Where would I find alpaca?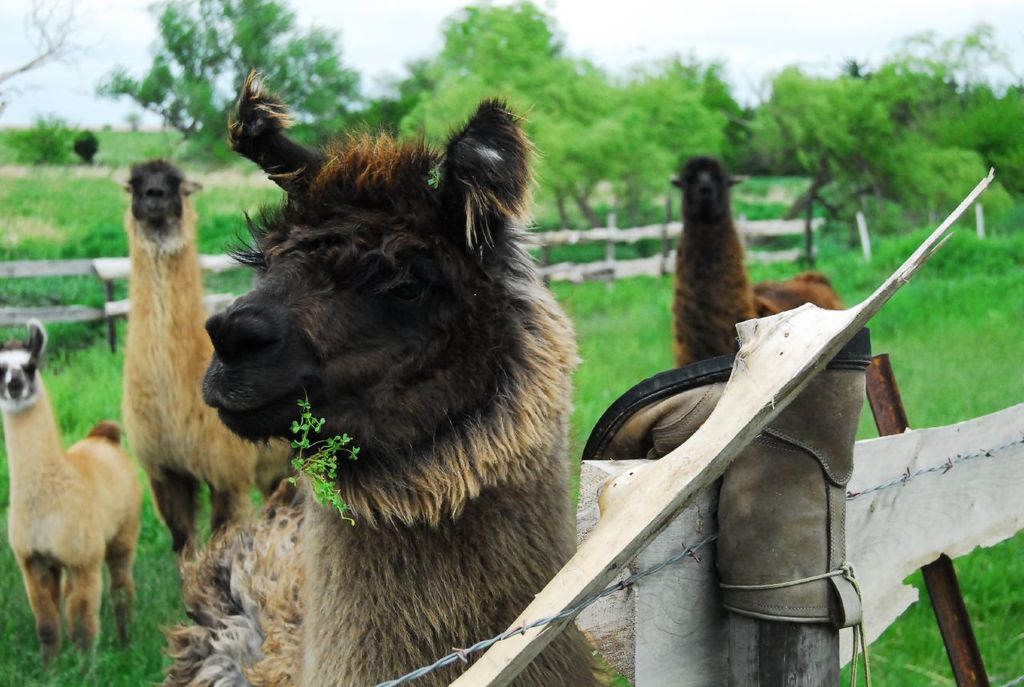
At (left=150, top=65, right=618, bottom=686).
